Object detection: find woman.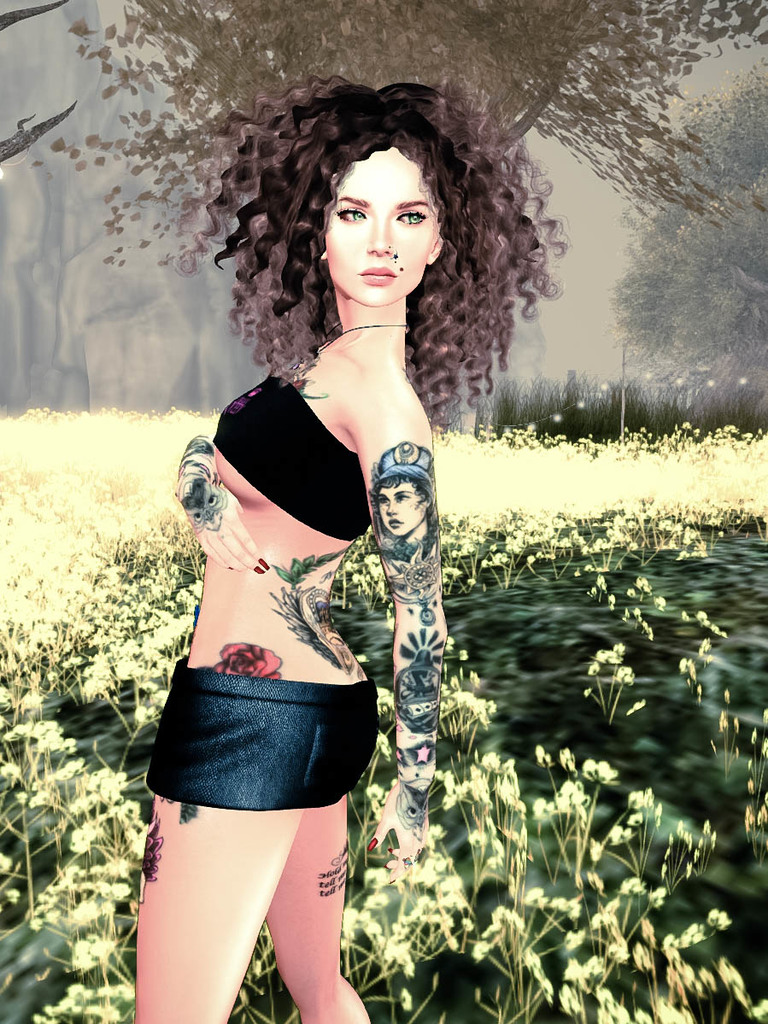
117:74:542:985.
